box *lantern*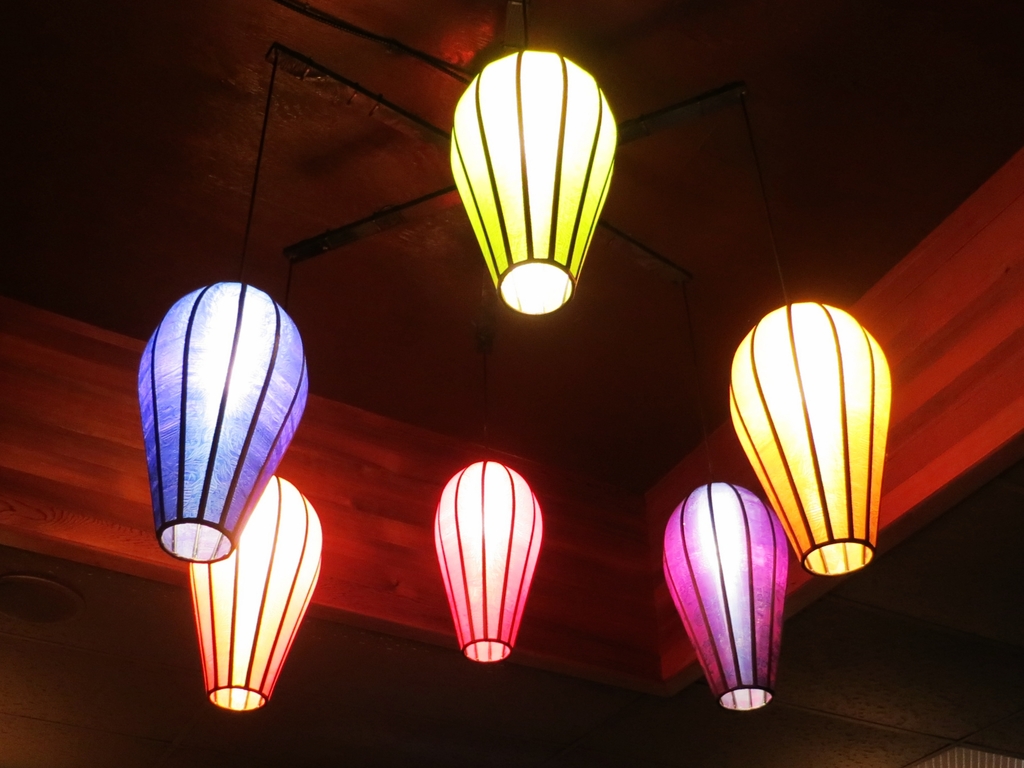
left=133, top=280, right=308, bottom=561
